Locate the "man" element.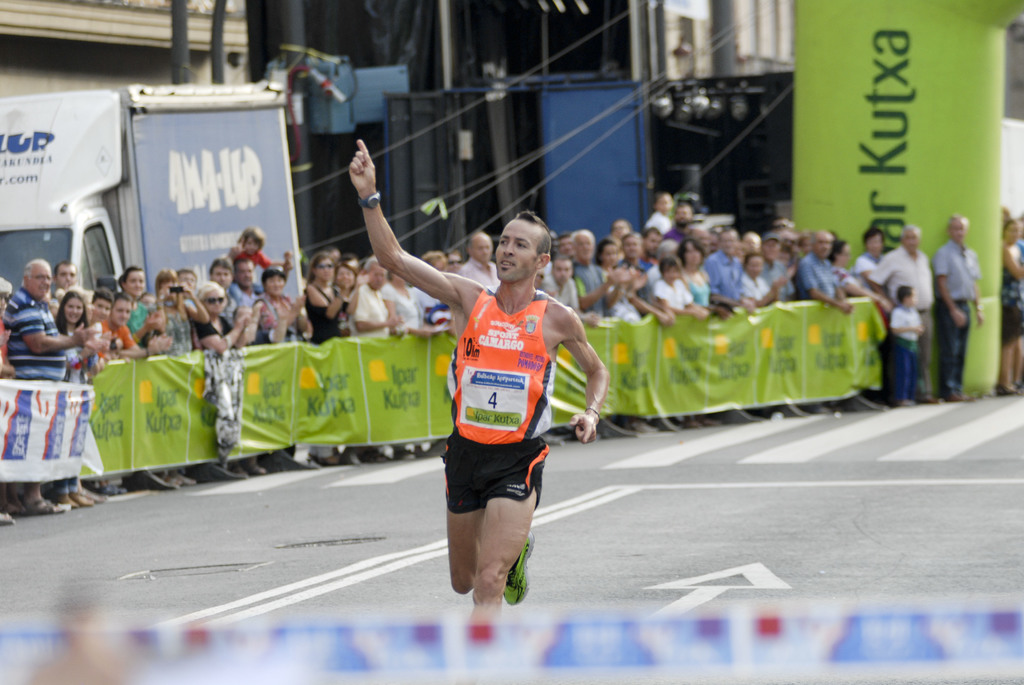
Element bbox: l=228, t=258, r=257, b=306.
